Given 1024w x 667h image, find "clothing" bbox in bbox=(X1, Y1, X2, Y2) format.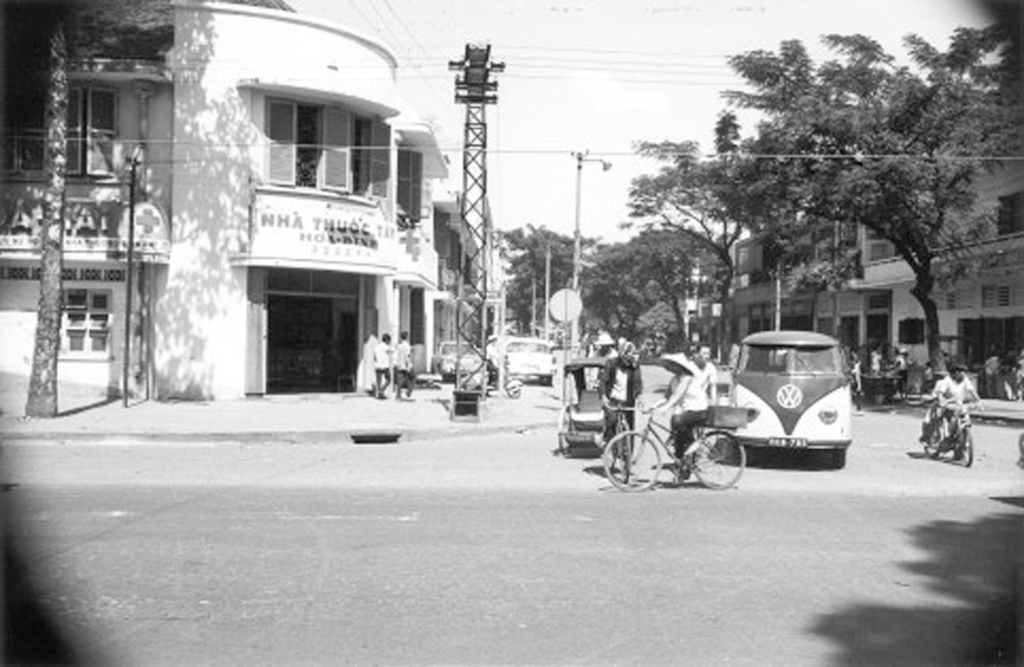
bbox=(941, 372, 981, 449).
